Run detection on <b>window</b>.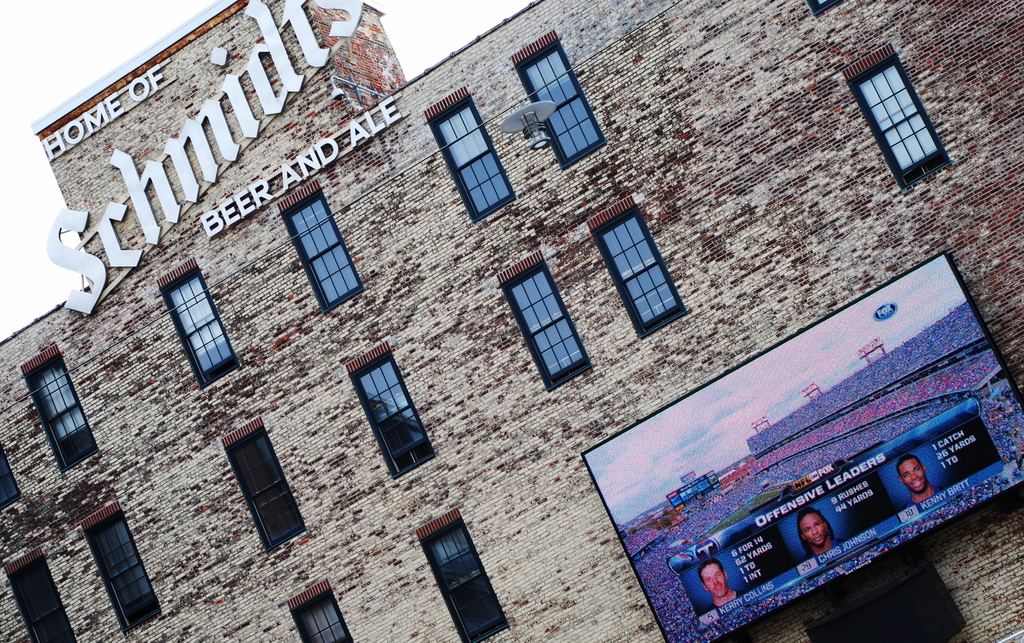
Result: box=[6, 558, 73, 642].
